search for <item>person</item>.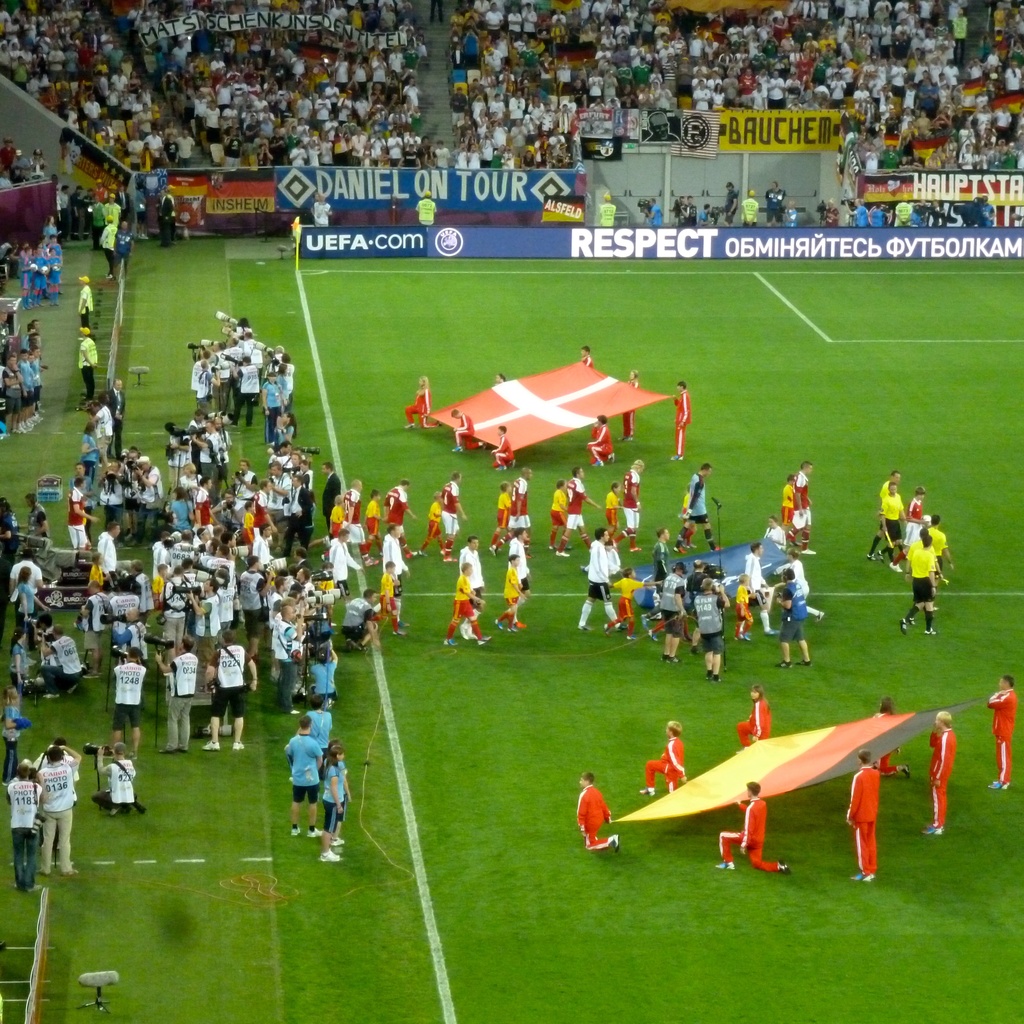
Found at 486,423,514,476.
